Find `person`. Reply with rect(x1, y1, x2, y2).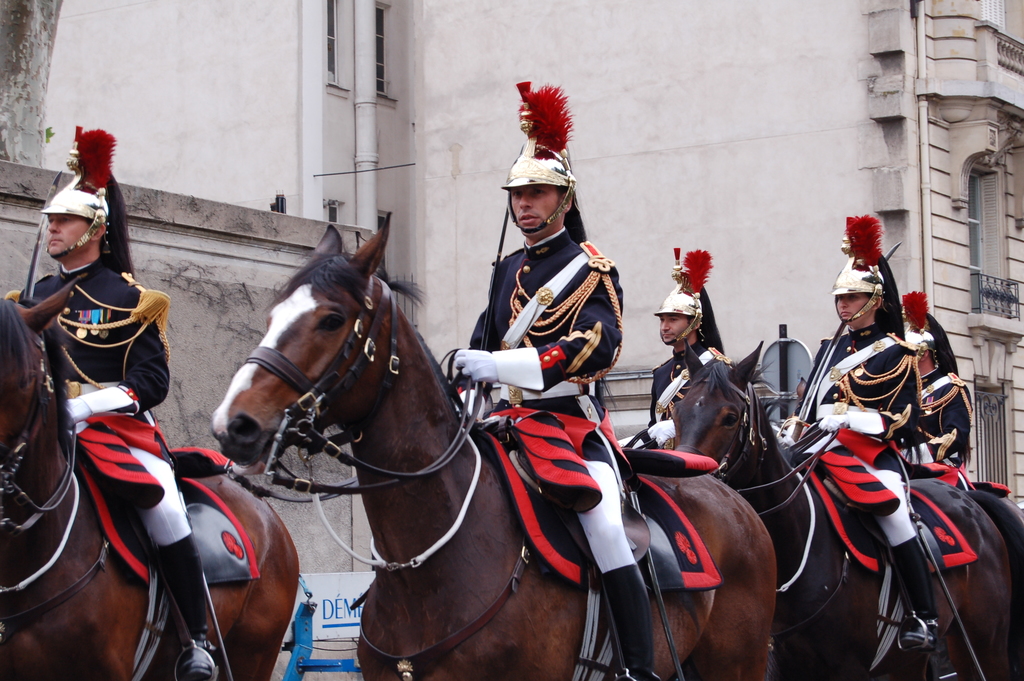
rect(452, 76, 654, 680).
